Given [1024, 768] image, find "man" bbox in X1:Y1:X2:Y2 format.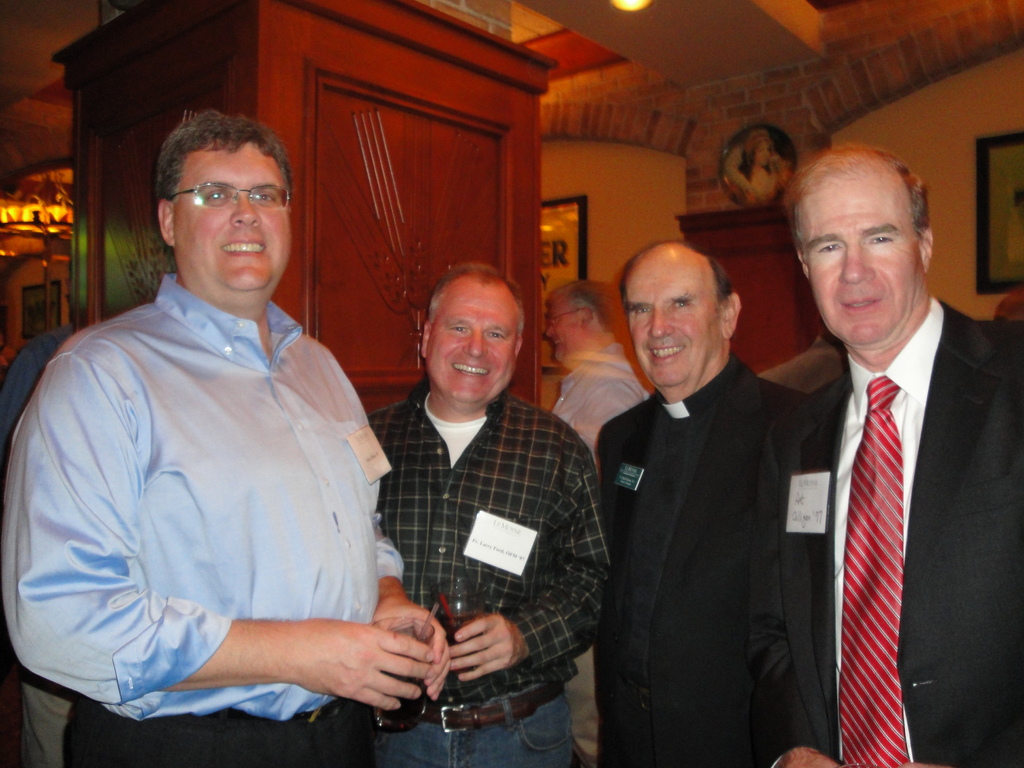
366:257:620:767.
